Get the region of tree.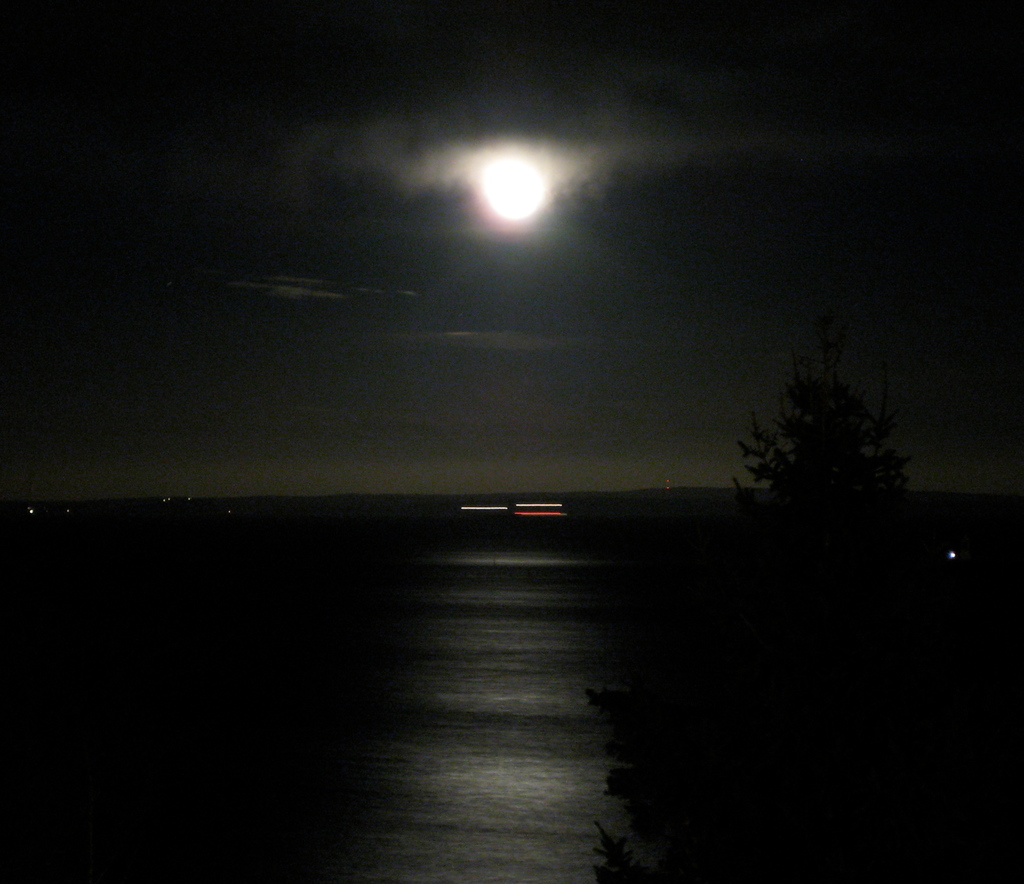
(left=593, top=311, right=932, bottom=883).
